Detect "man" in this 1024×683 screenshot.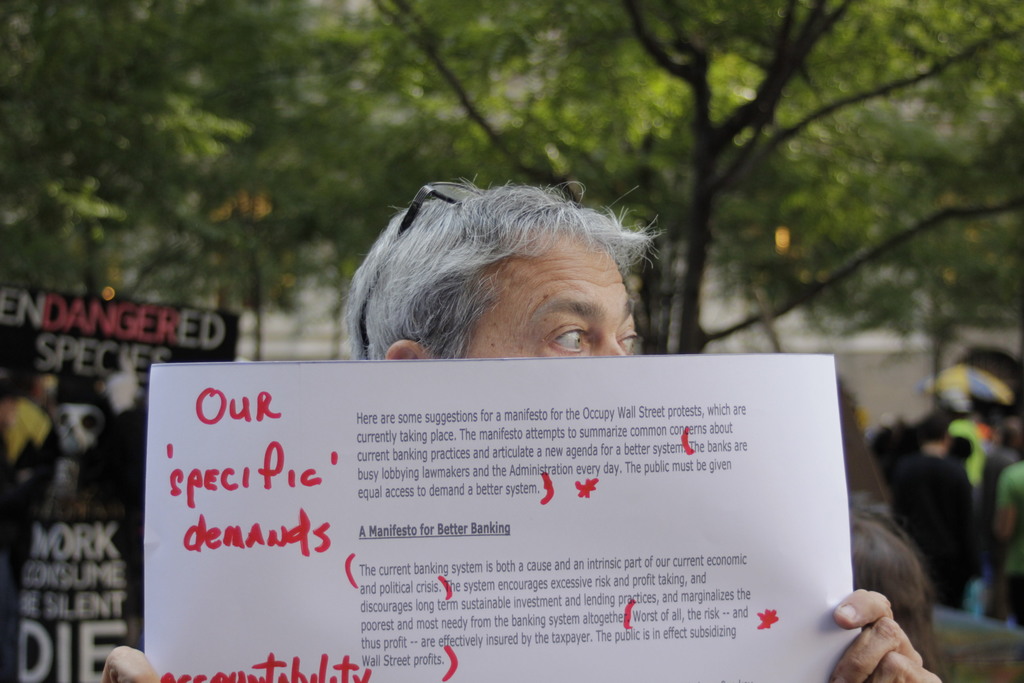
Detection: 98:178:942:680.
